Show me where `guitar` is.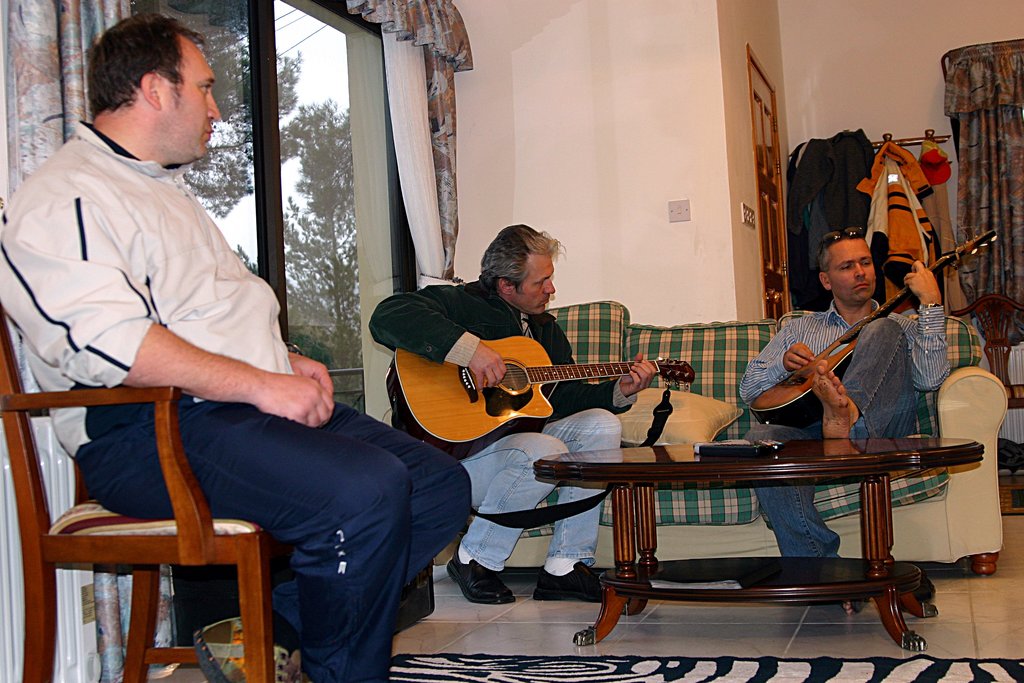
`guitar` is at {"x1": 366, "y1": 327, "x2": 719, "y2": 444}.
